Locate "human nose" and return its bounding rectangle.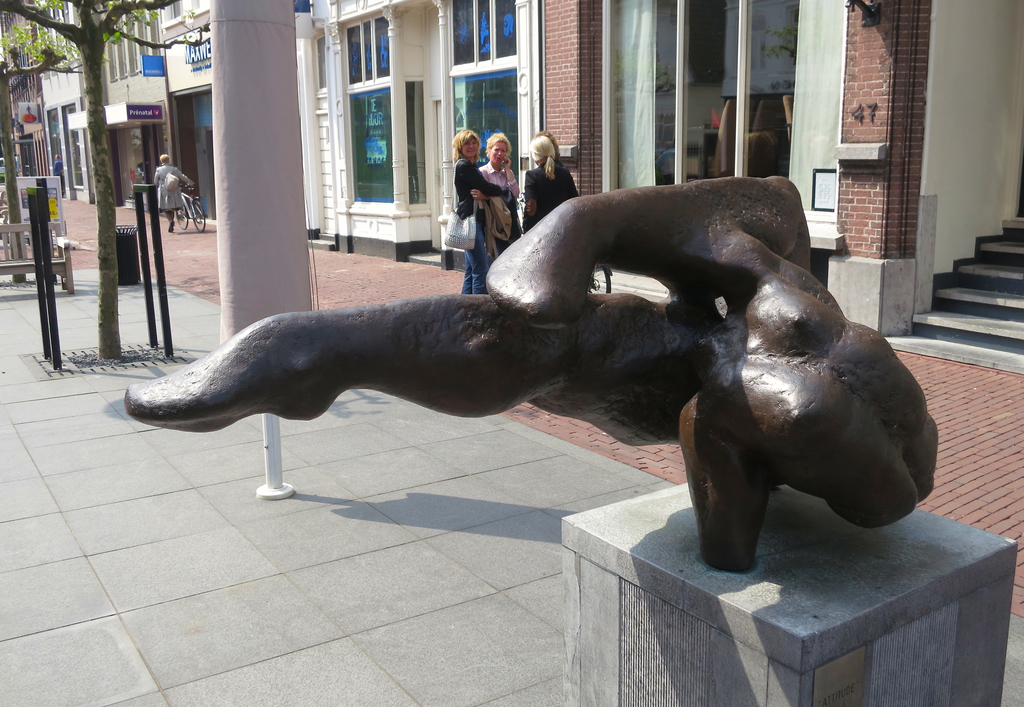
box=[496, 149, 502, 155].
